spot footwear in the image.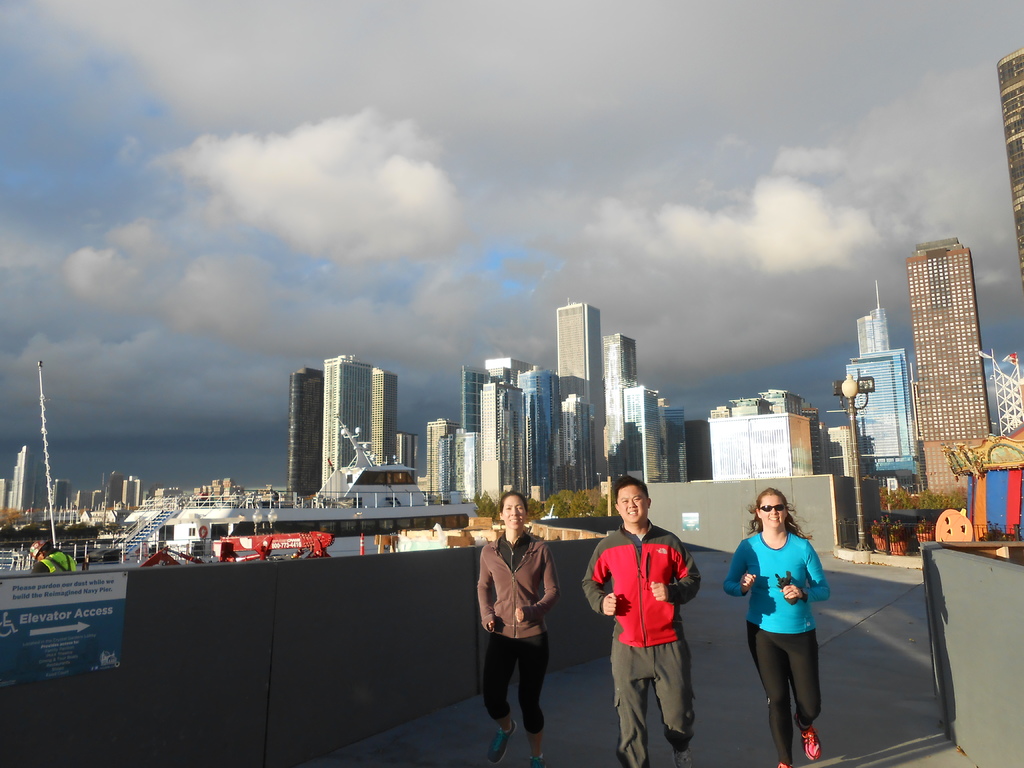
footwear found at crop(481, 721, 515, 765).
